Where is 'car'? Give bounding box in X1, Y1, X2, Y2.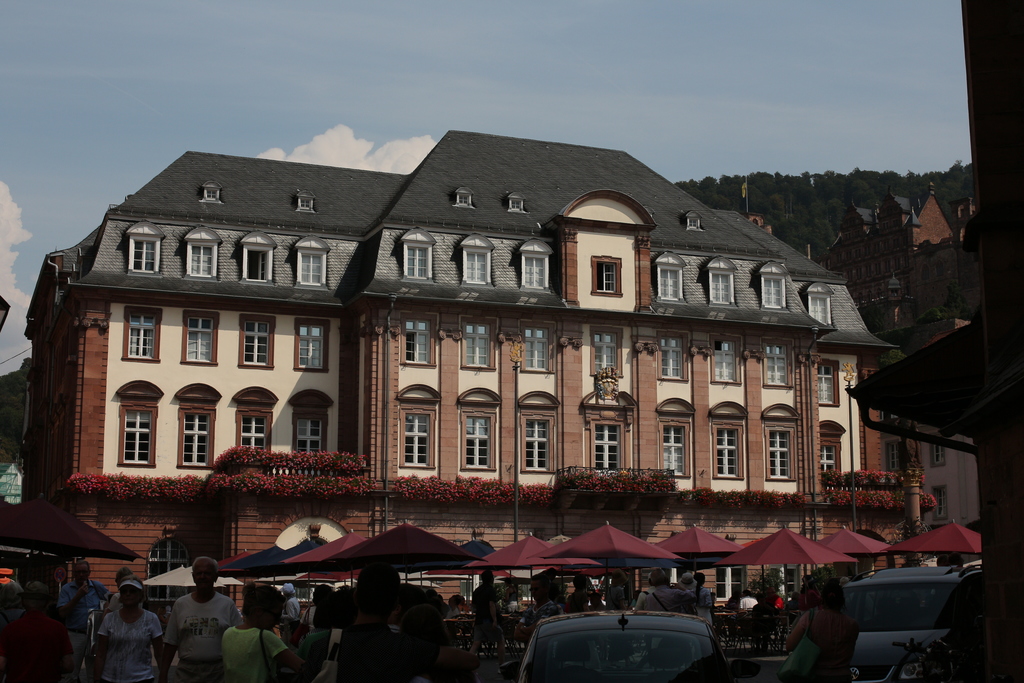
518, 612, 761, 682.
